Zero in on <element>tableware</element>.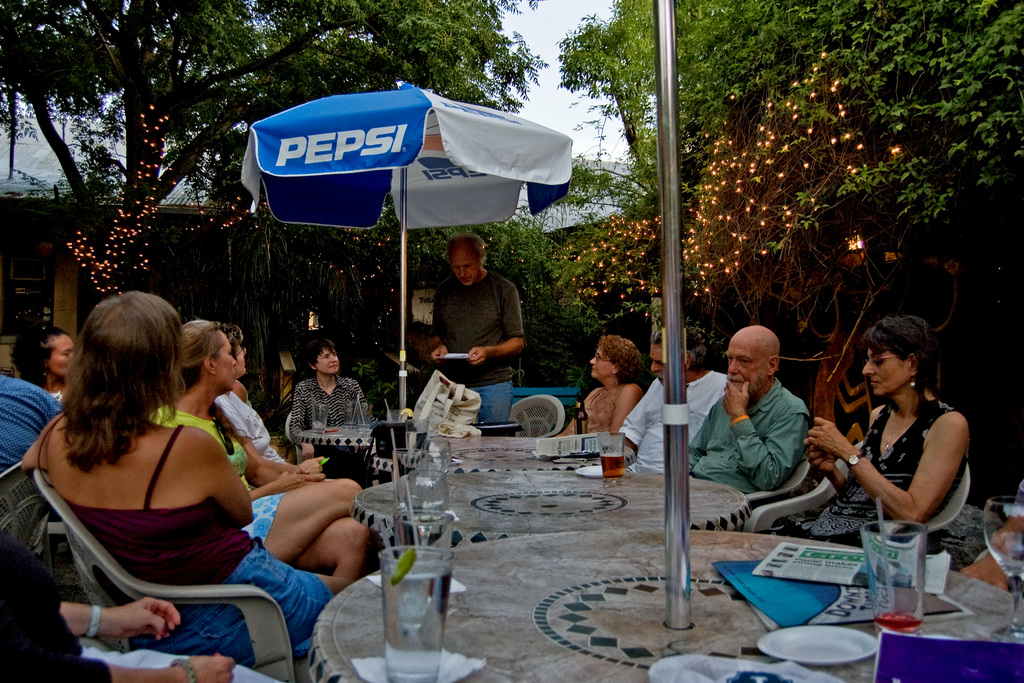
Zeroed in: bbox=(387, 410, 404, 423).
